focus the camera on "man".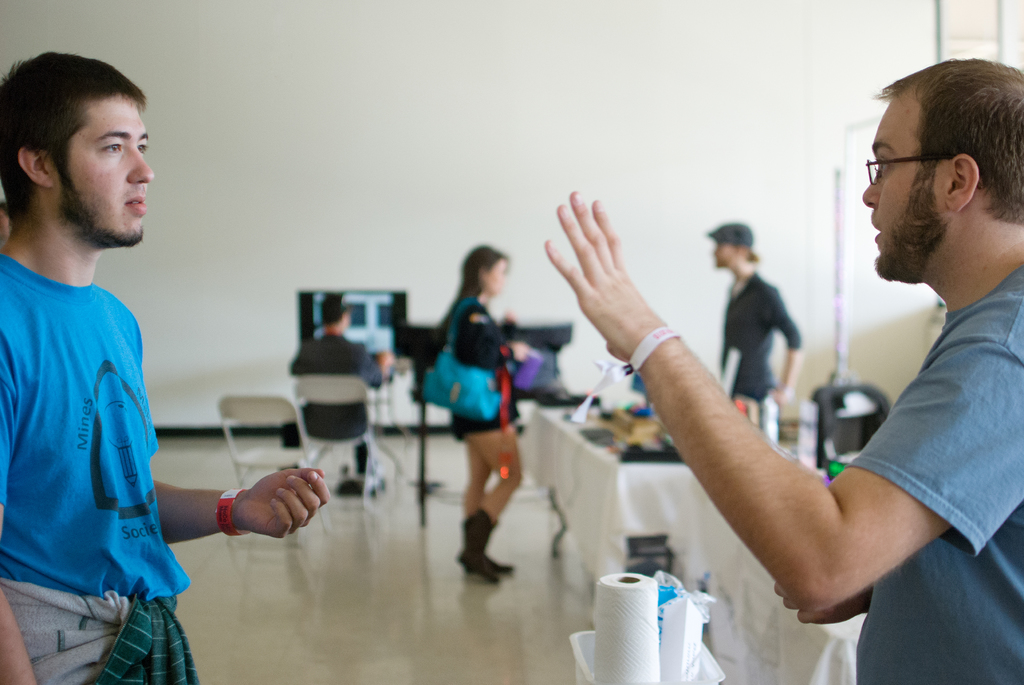
Focus region: {"x1": 1, "y1": 52, "x2": 246, "y2": 679}.
